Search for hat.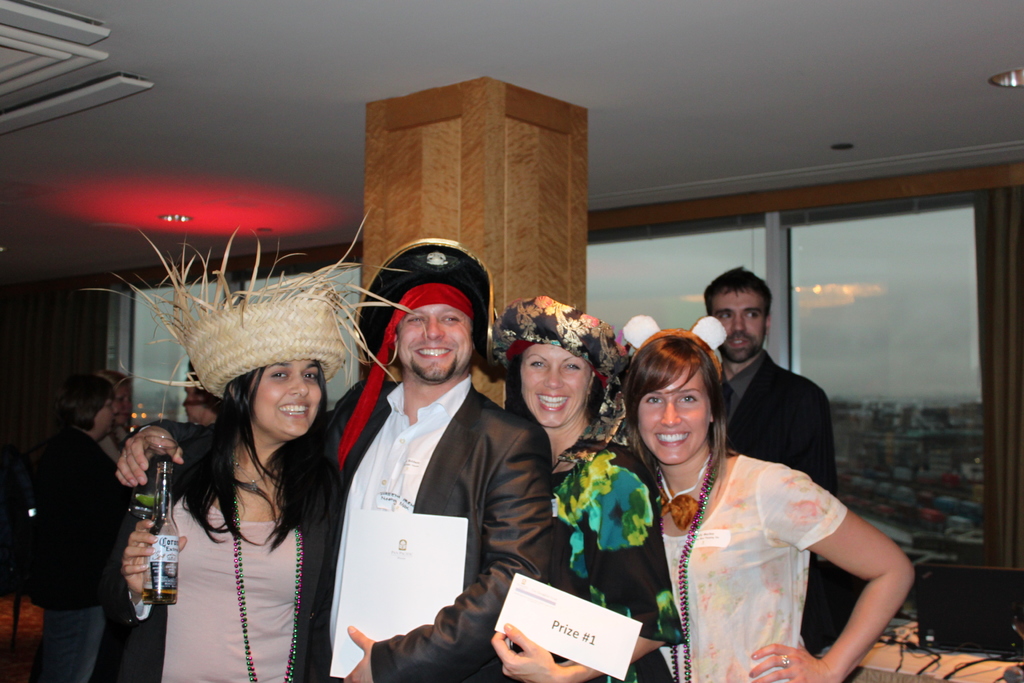
Found at 87 209 414 417.
